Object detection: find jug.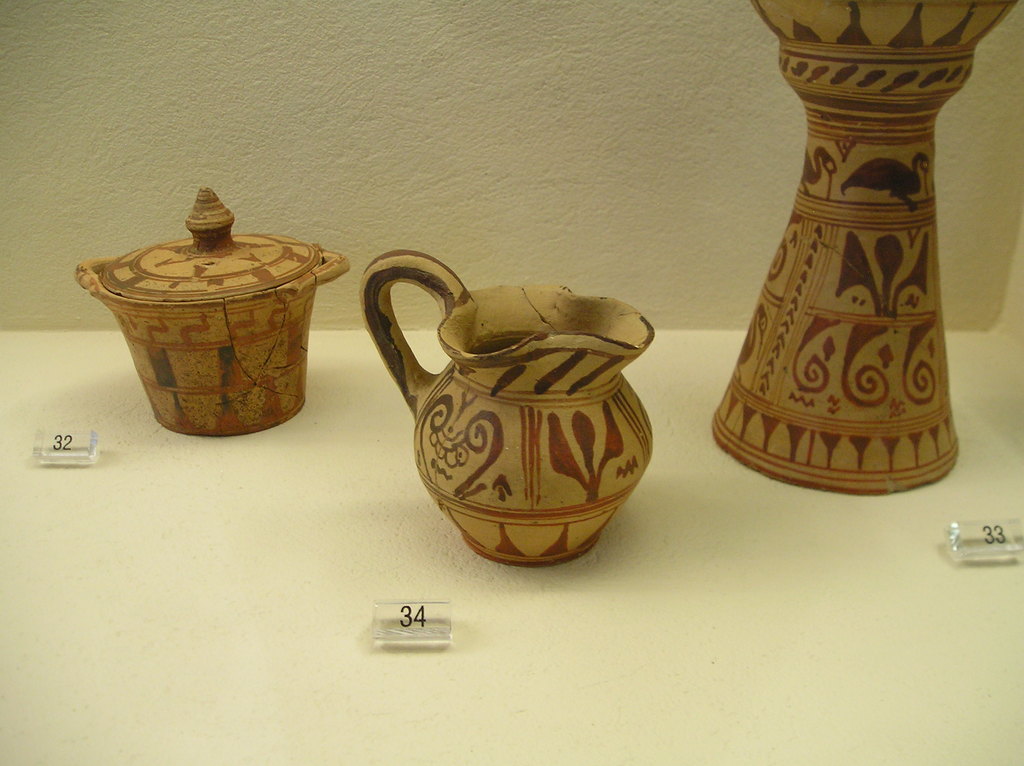
<box>353,243,657,567</box>.
